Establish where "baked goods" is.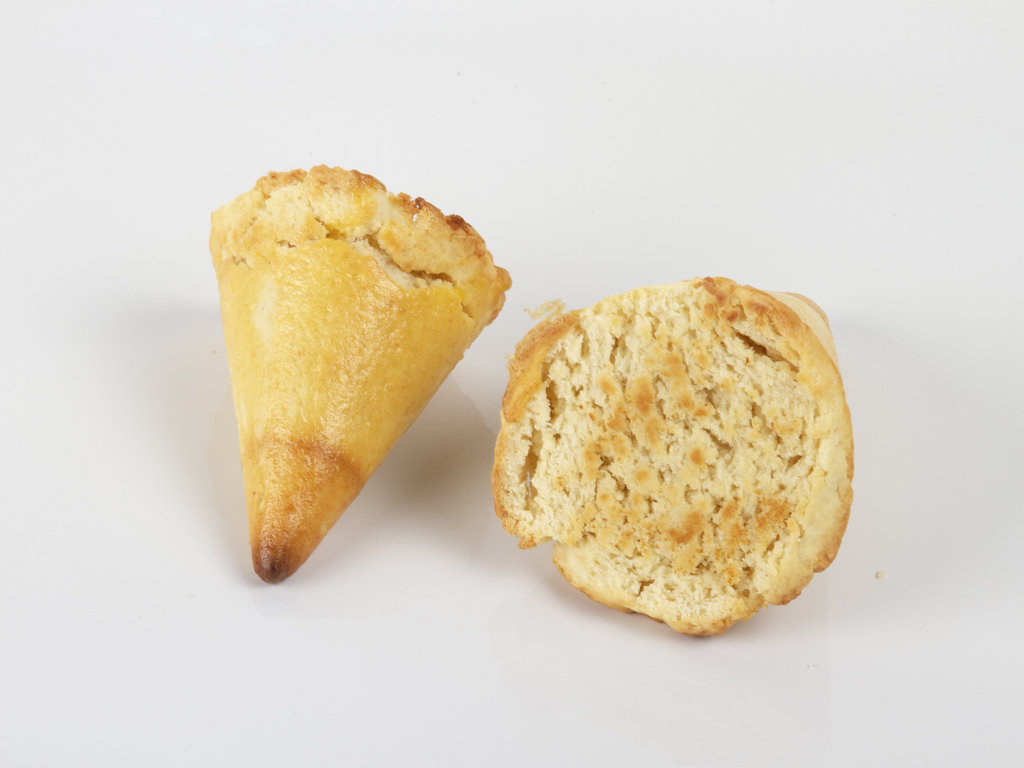
Established at select_region(489, 275, 854, 637).
